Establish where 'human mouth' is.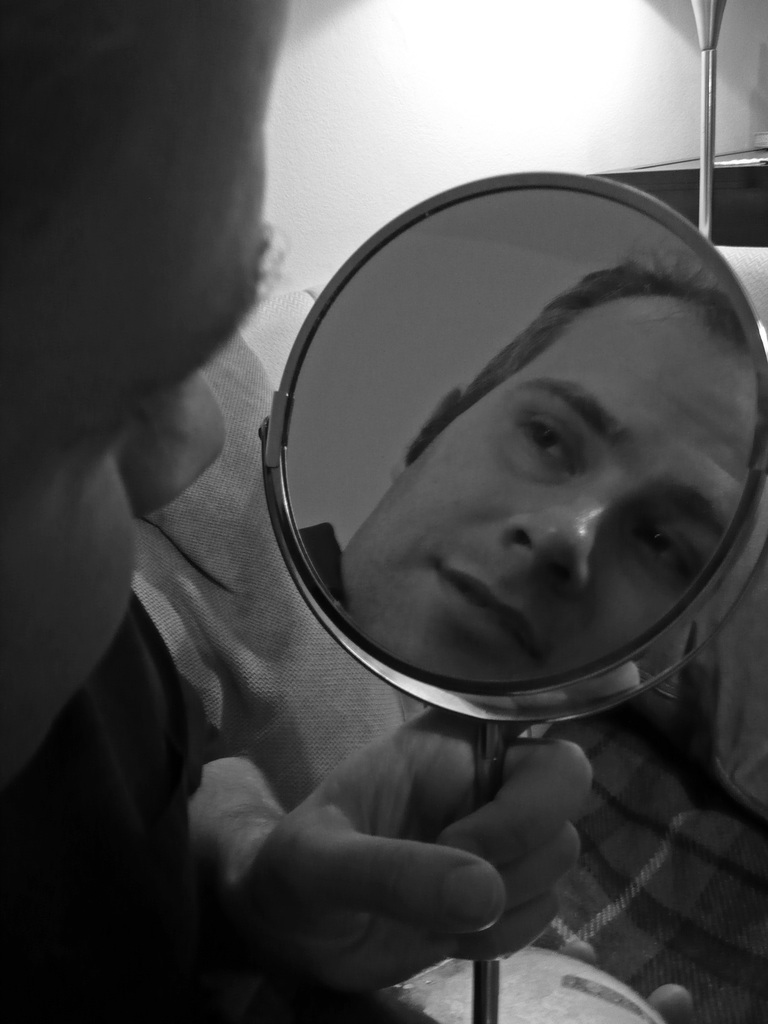
Established at [left=435, top=559, right=543, bottom=653].
